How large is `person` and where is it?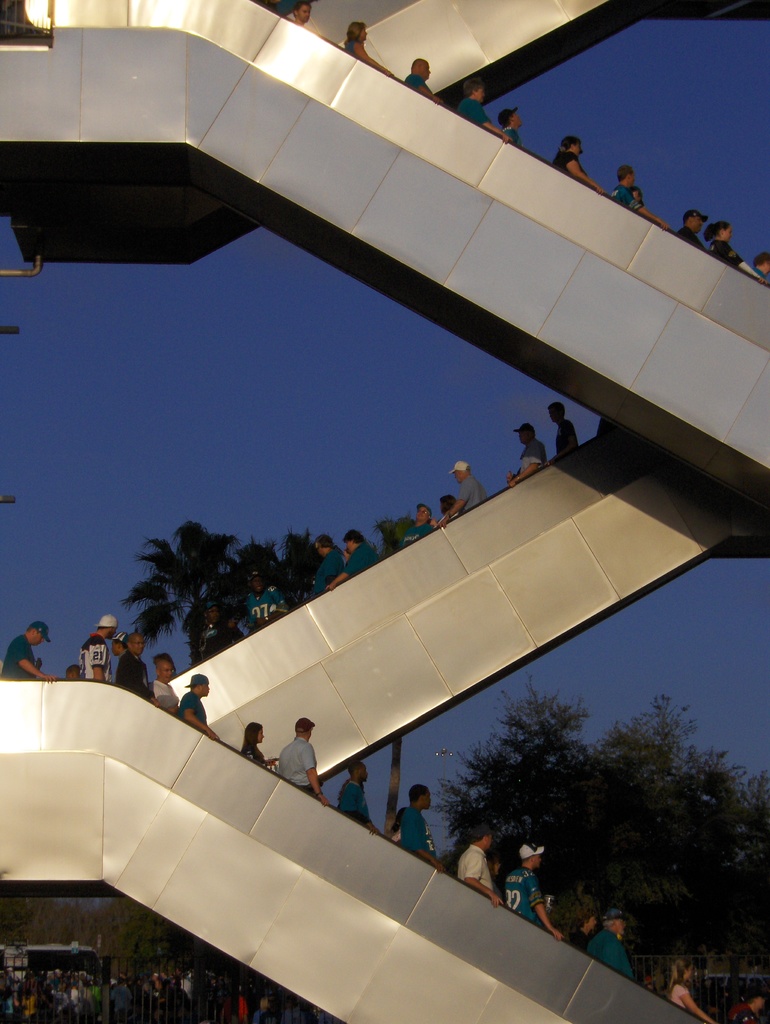
Bounding box: region(407, 50, 451, 102).
